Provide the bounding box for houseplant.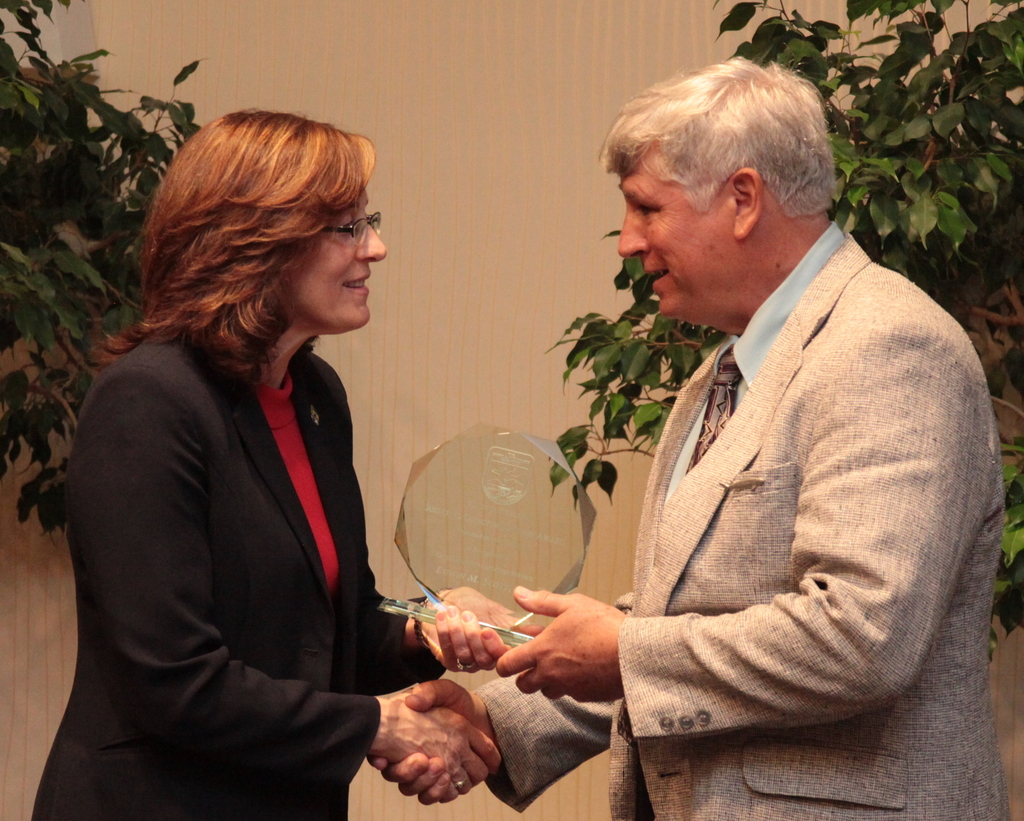
{"left": 0, "top": 0, "right": 212, "bottom": 543}.
